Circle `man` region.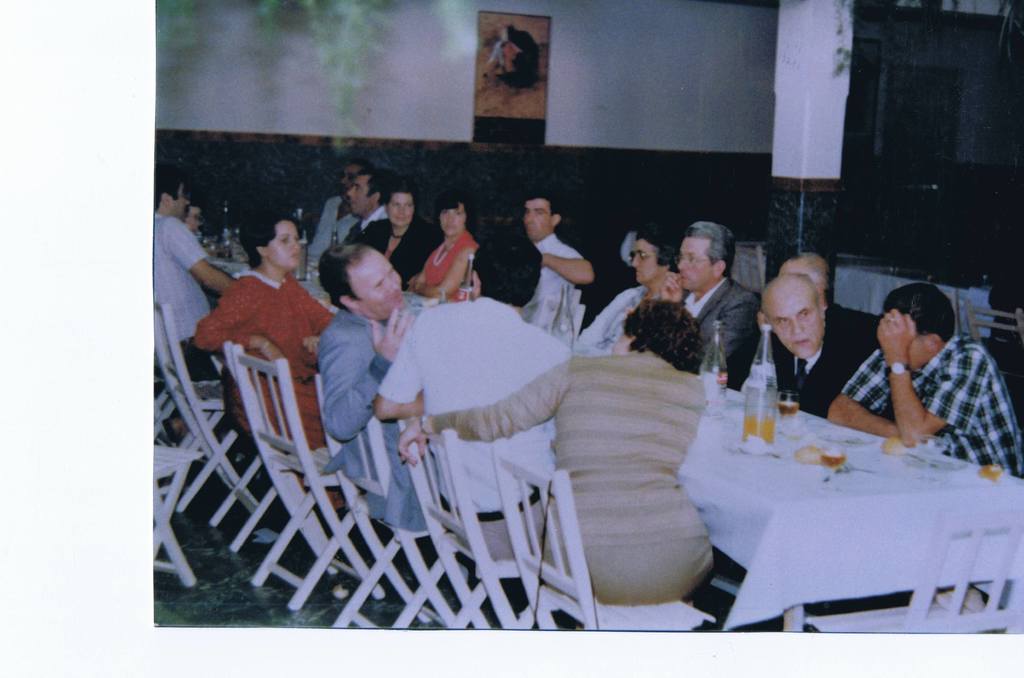
Region: bbox=[675, 217, 762, 385].
